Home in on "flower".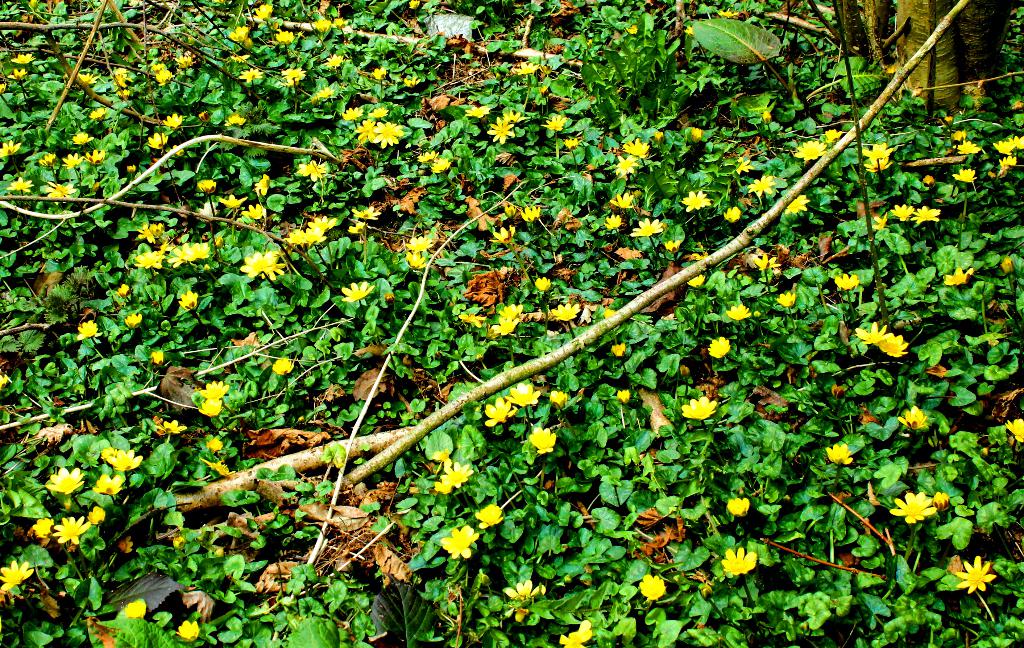
Homed in at (116,599,154,623).
